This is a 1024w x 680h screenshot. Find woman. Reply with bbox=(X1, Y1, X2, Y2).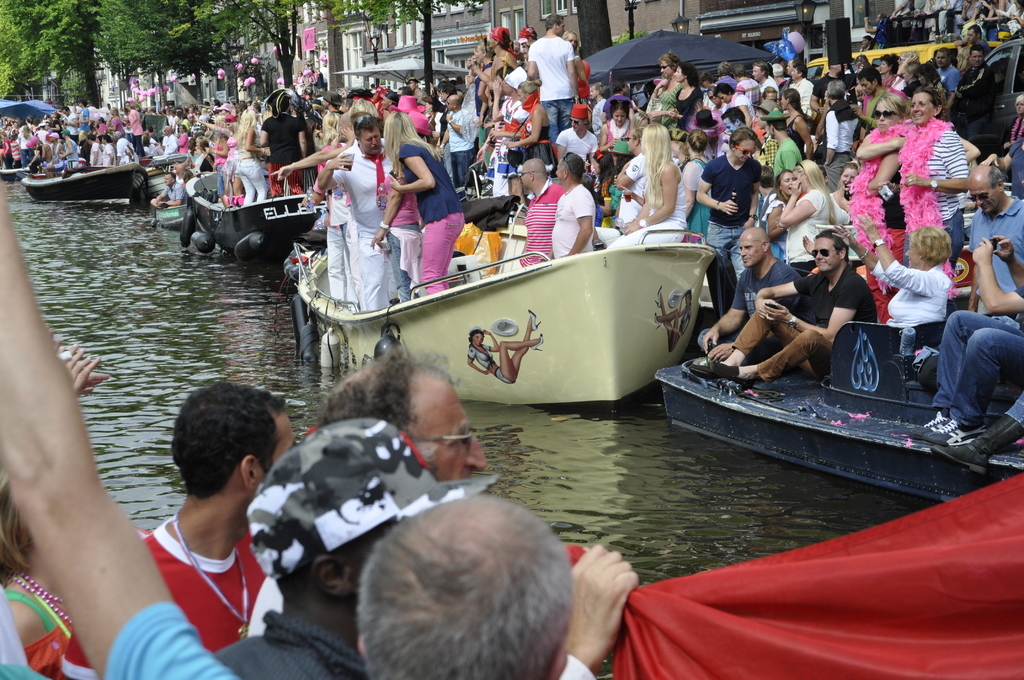
bbox=(840, 93, 911, 321).
